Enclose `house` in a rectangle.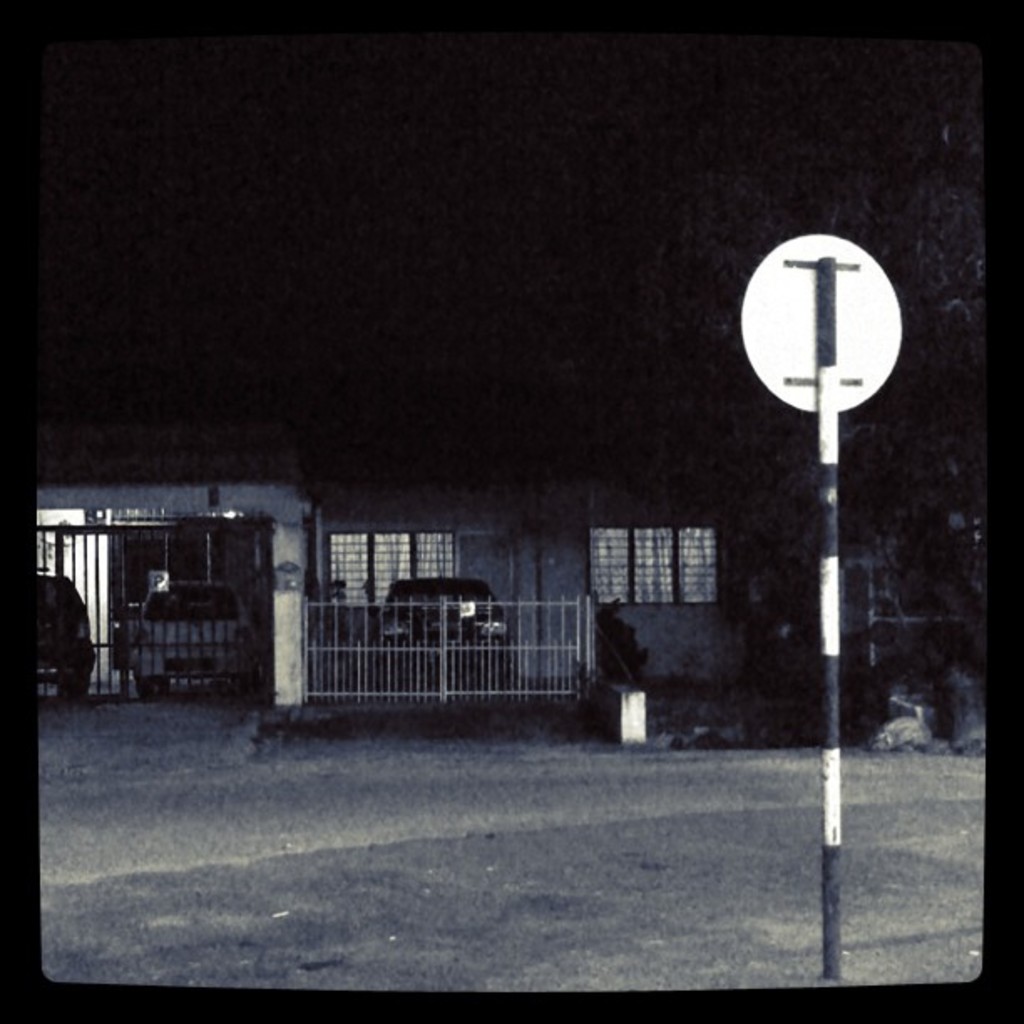
select_region(35, 484, 815, 718).
